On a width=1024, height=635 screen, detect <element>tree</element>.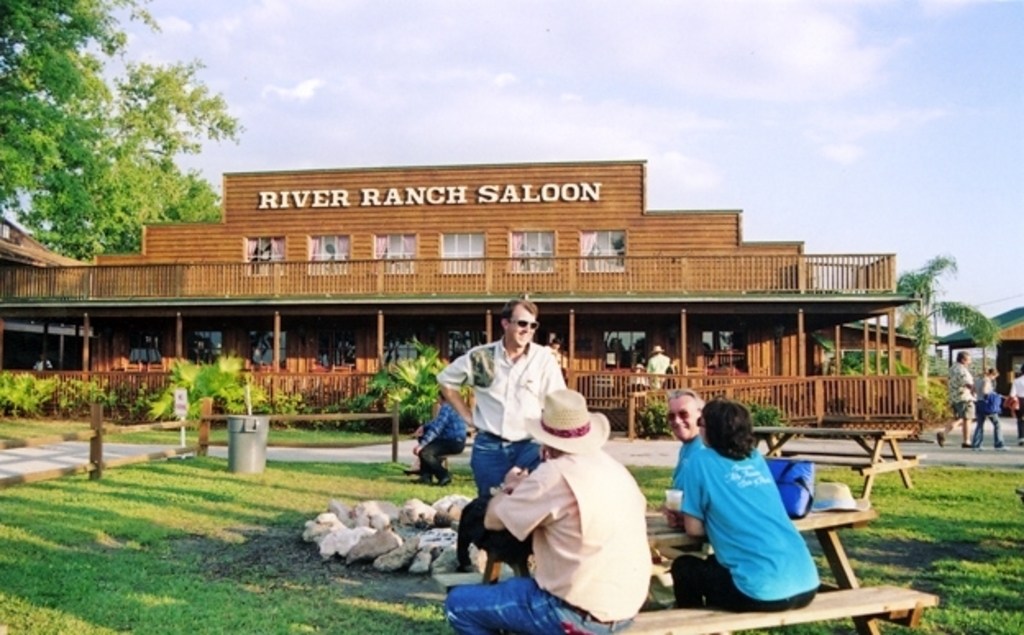
bbox(23, 54, 246, 259).
